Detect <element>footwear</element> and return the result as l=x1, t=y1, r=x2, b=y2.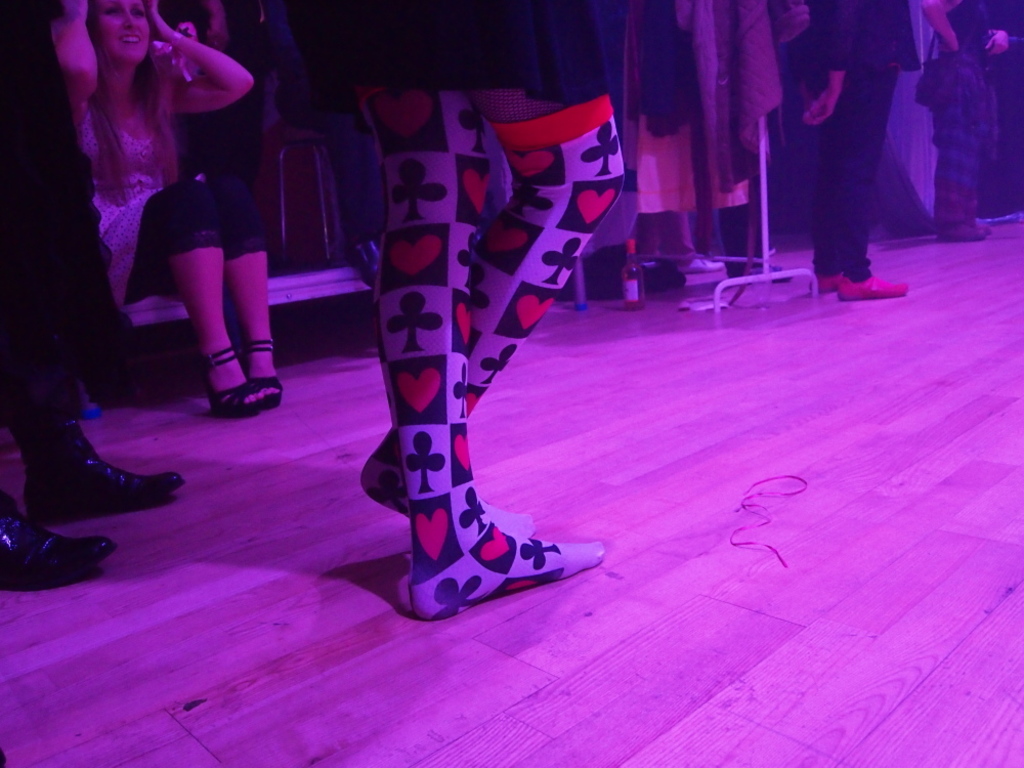
l=351, t=241, r=380, b=289.
